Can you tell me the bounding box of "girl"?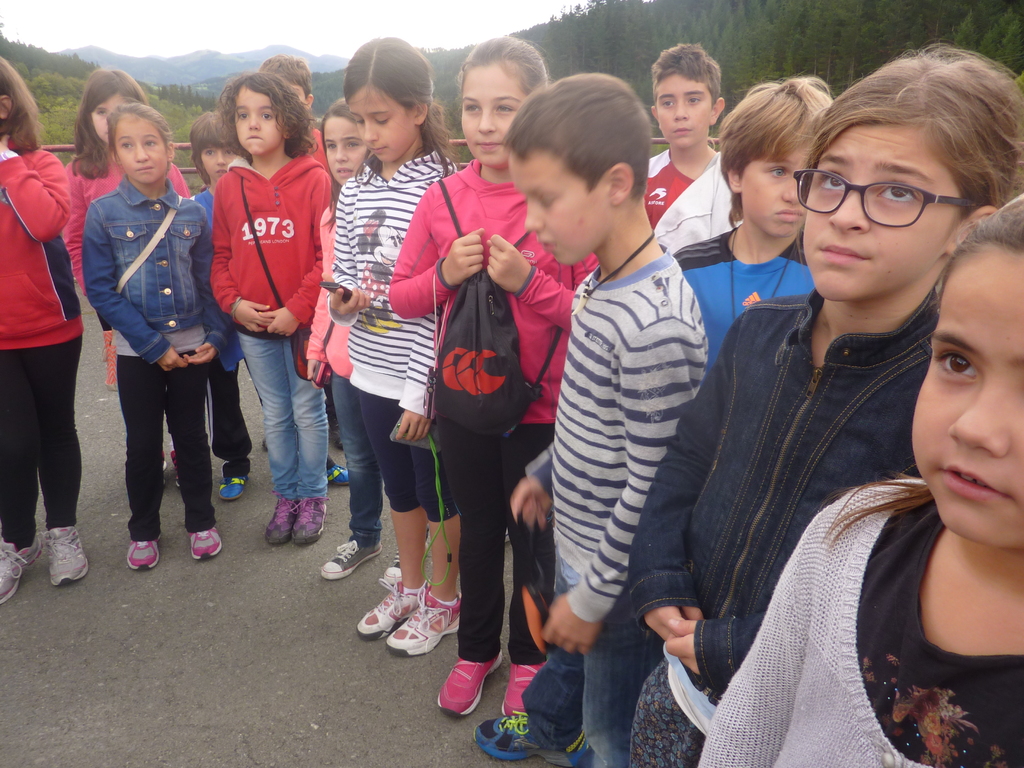
692:186:1023:767.
